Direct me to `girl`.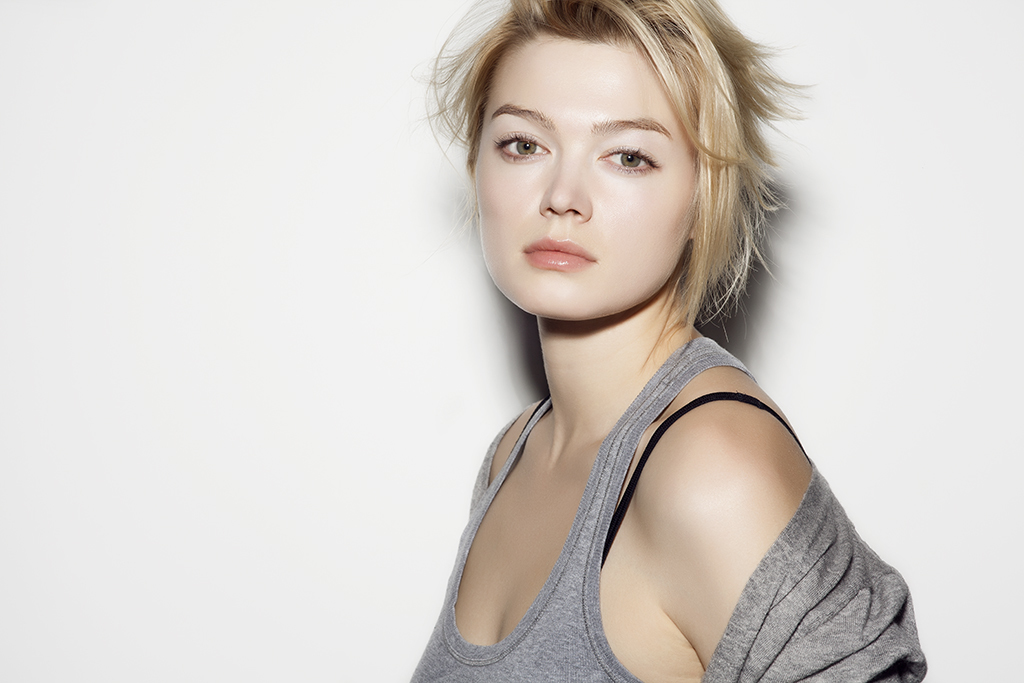
Direction: pyautogui.locateOnScreen(408, 0, 928, 682).
